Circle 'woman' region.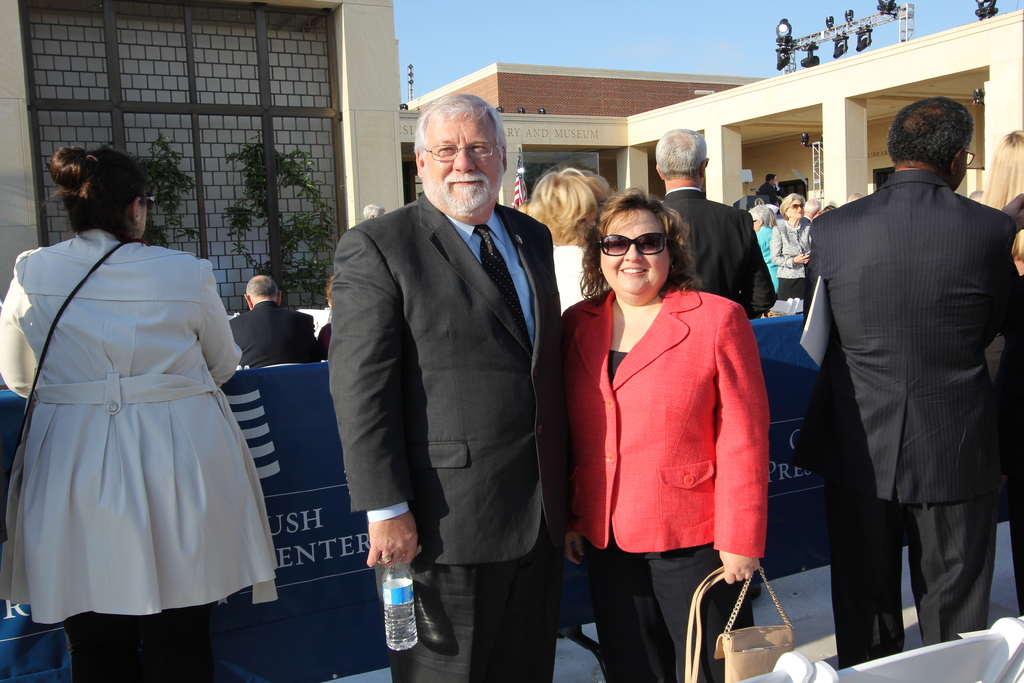
Region: 982 127 1023 384.
